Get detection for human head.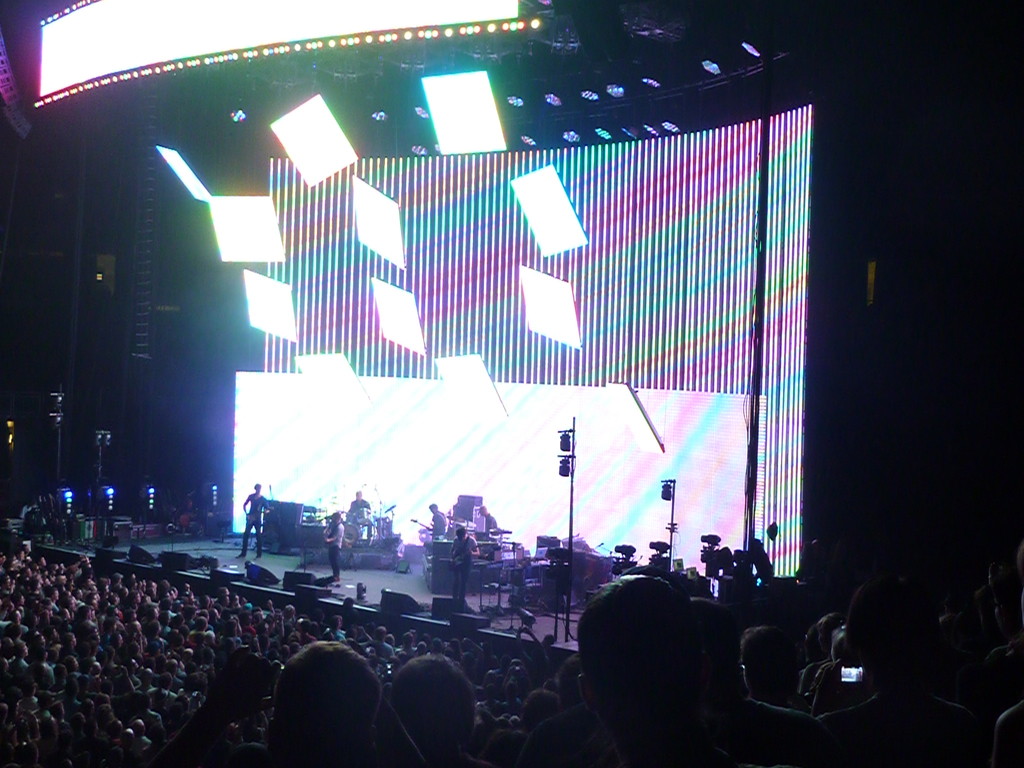
Detection: [x1=736, y1=625, x2=790, y2=702].
